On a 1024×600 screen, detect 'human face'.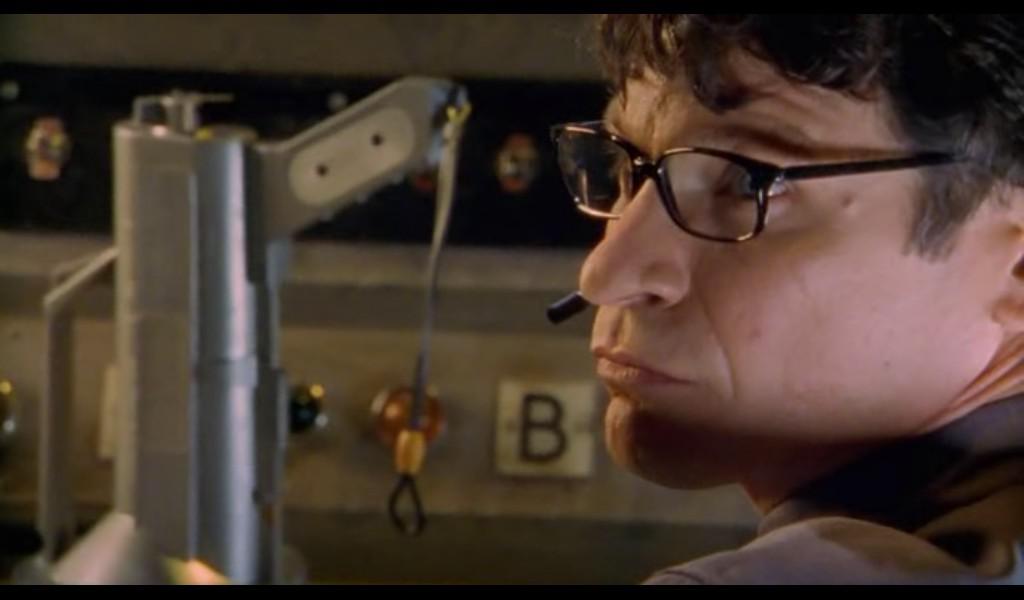
bbox(579, 28, 1001, 494).
